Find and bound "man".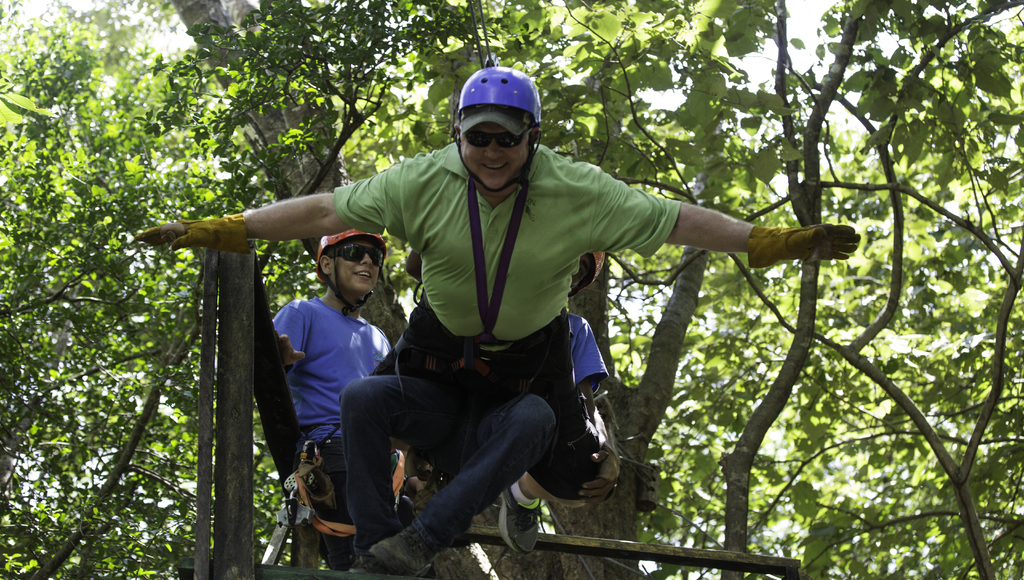
Bound: region(269, 231, 394, 567).
